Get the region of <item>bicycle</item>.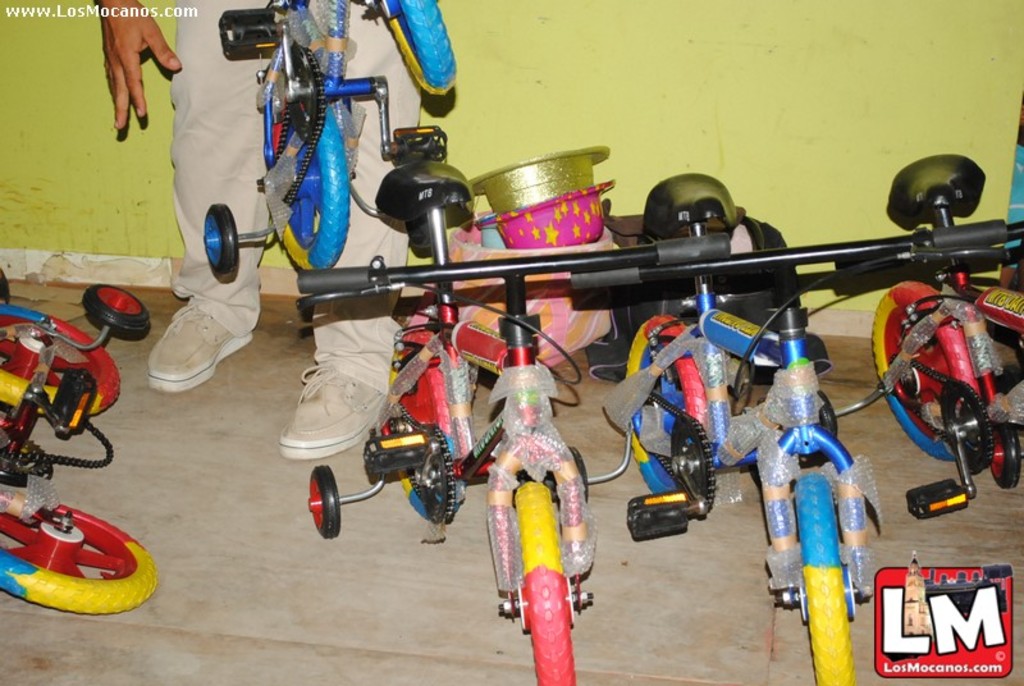
crop(813, 148, 1023, 521).
